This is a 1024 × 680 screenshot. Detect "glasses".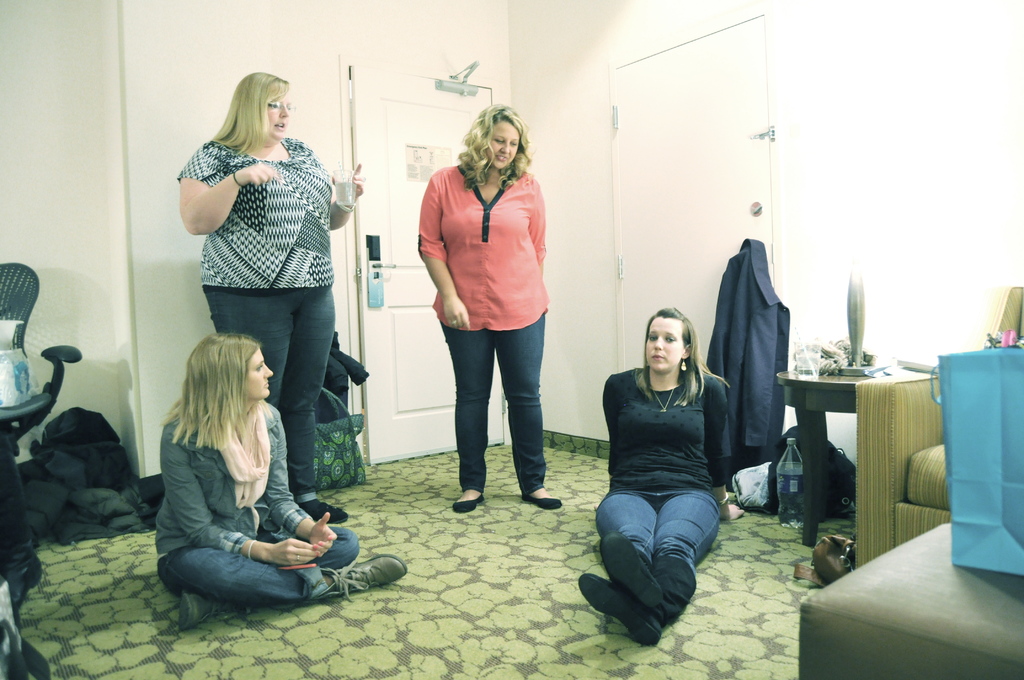
BBox(268, 97, 295, 113).
